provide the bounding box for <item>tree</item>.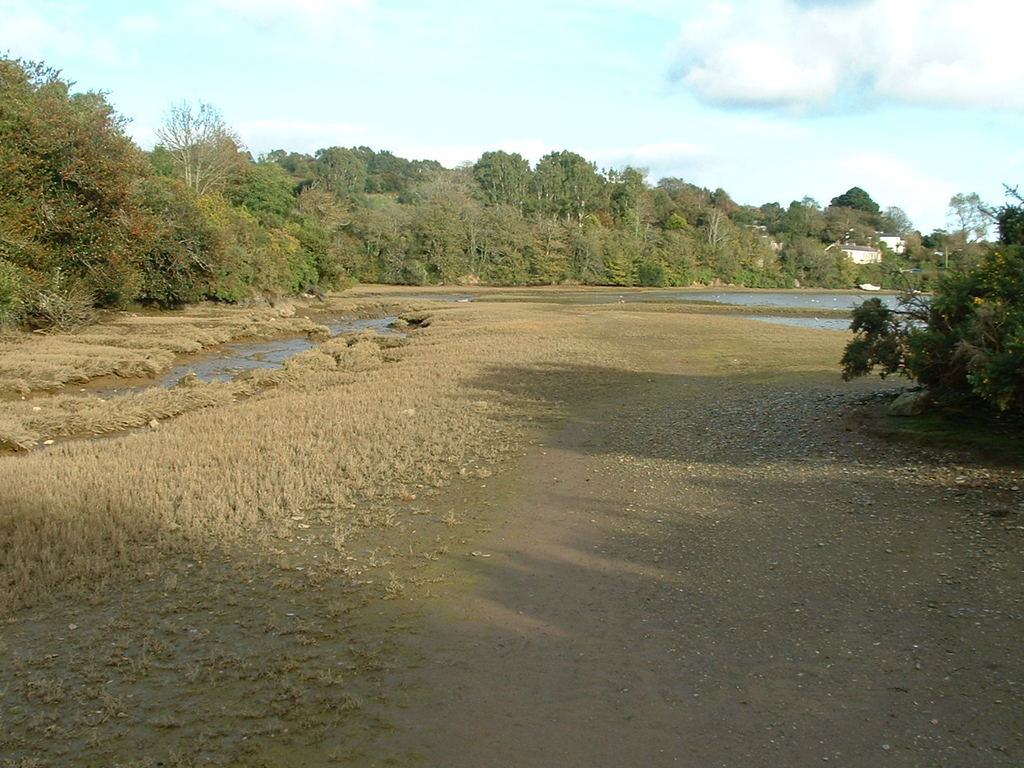
[left=318, top=180, right=375, bottom=287].
